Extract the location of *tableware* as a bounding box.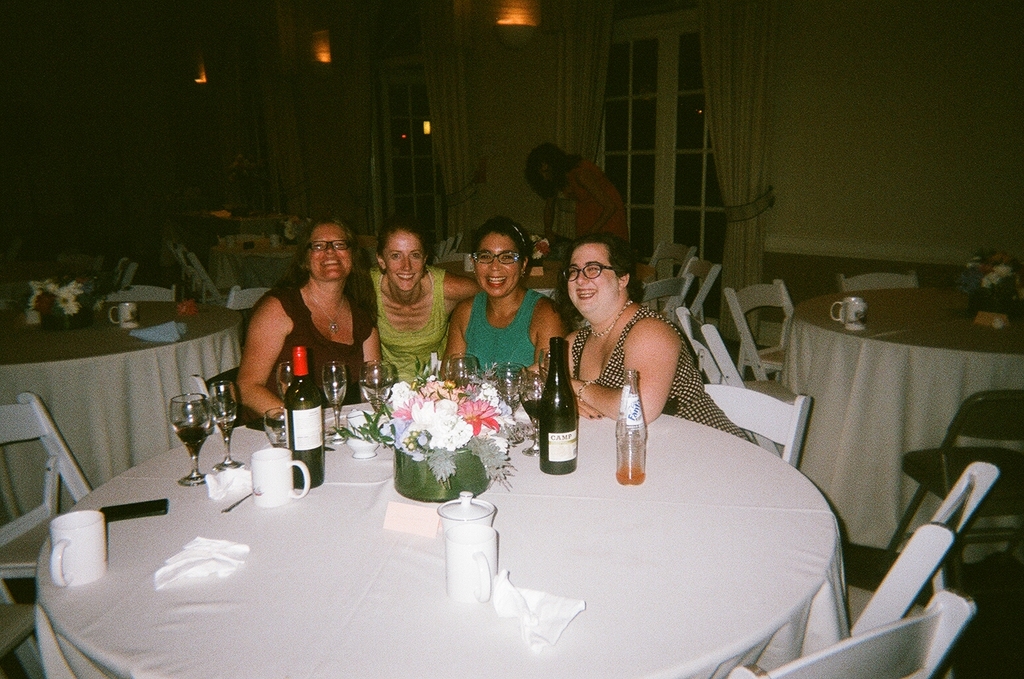
x1=437, y1=488, x2=494, y2=556.
